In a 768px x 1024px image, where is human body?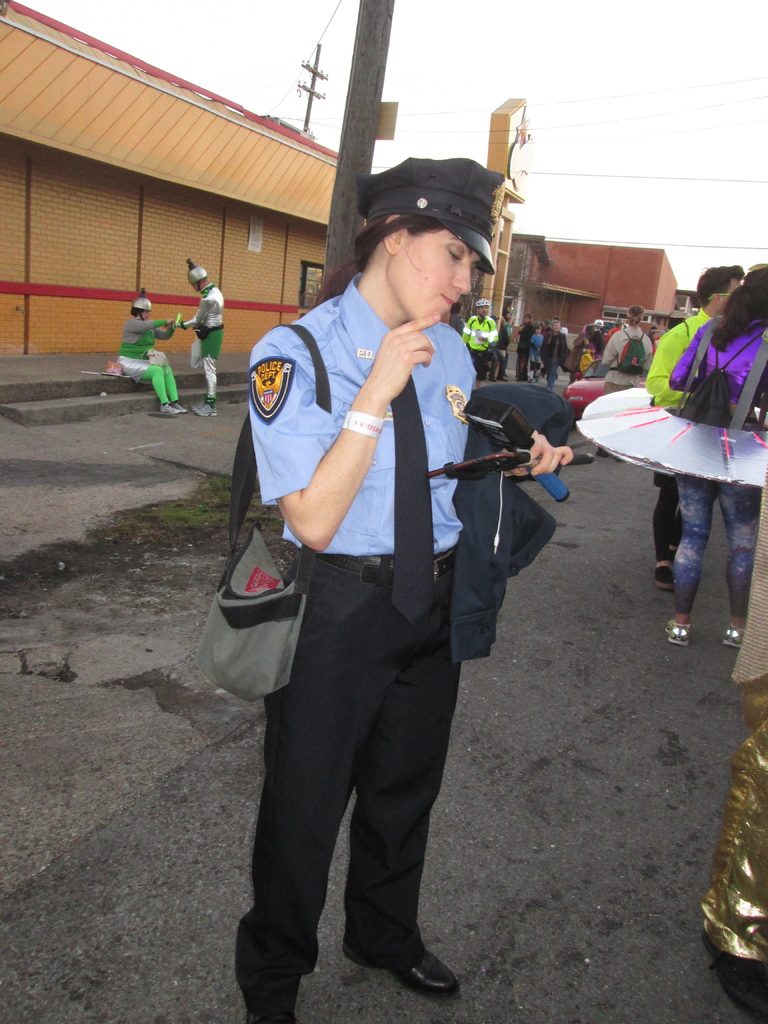
(left=513, top=314, right=532, bottom=373).
